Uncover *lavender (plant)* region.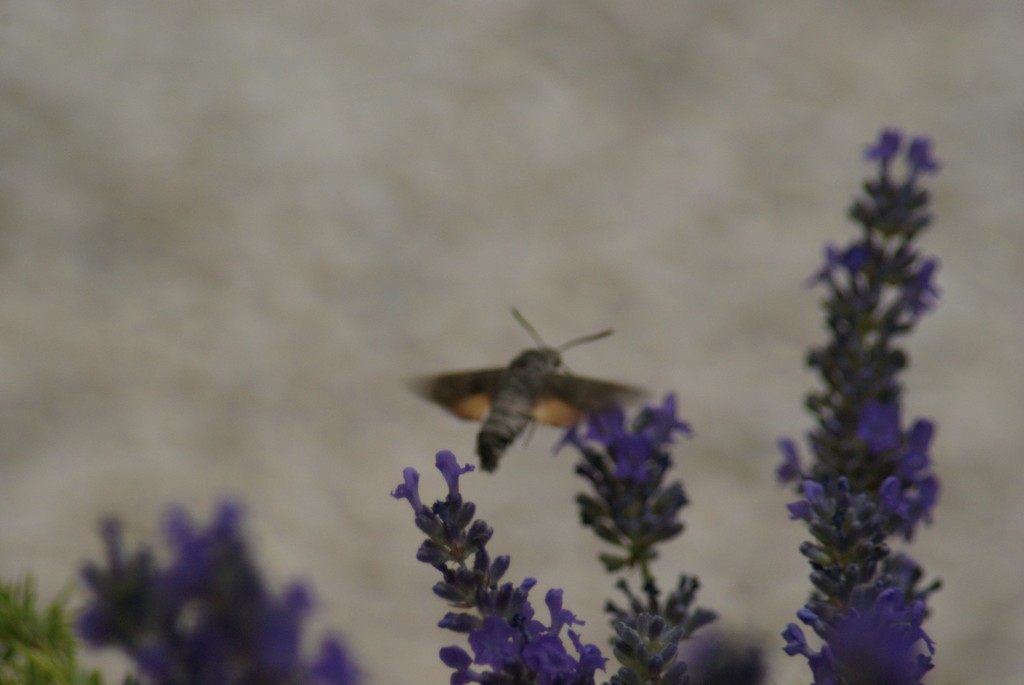
Uncovered: locate(61, 514, 247, 684).
